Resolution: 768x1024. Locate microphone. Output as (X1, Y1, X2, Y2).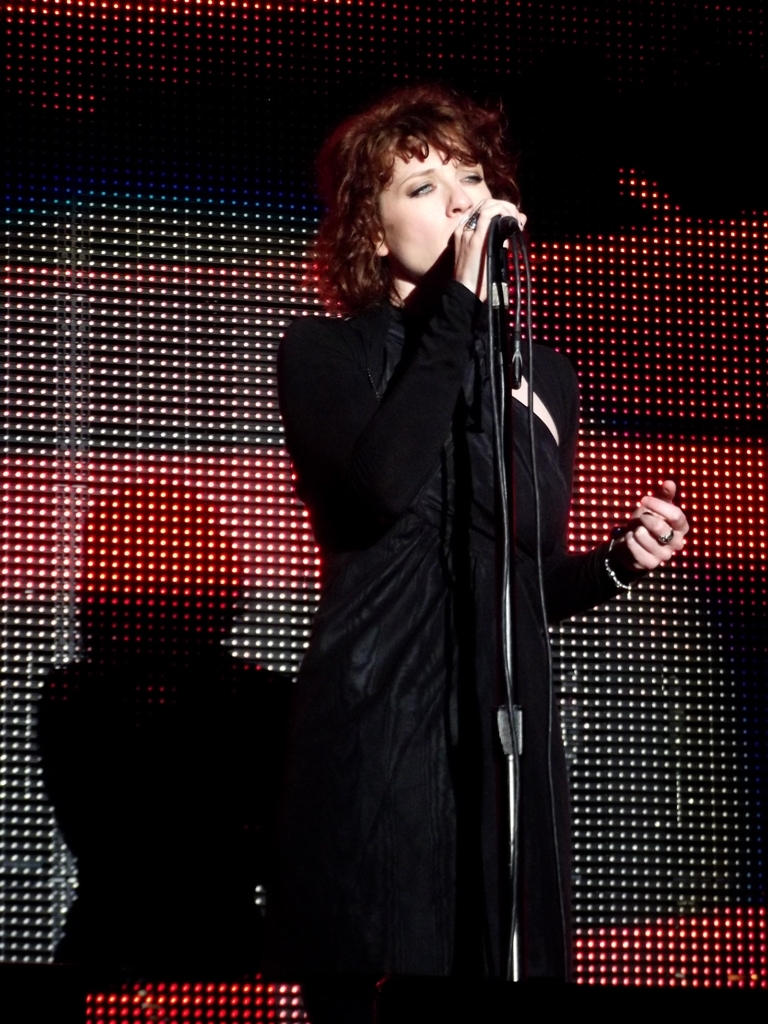
(486, 206, 515, 302).
